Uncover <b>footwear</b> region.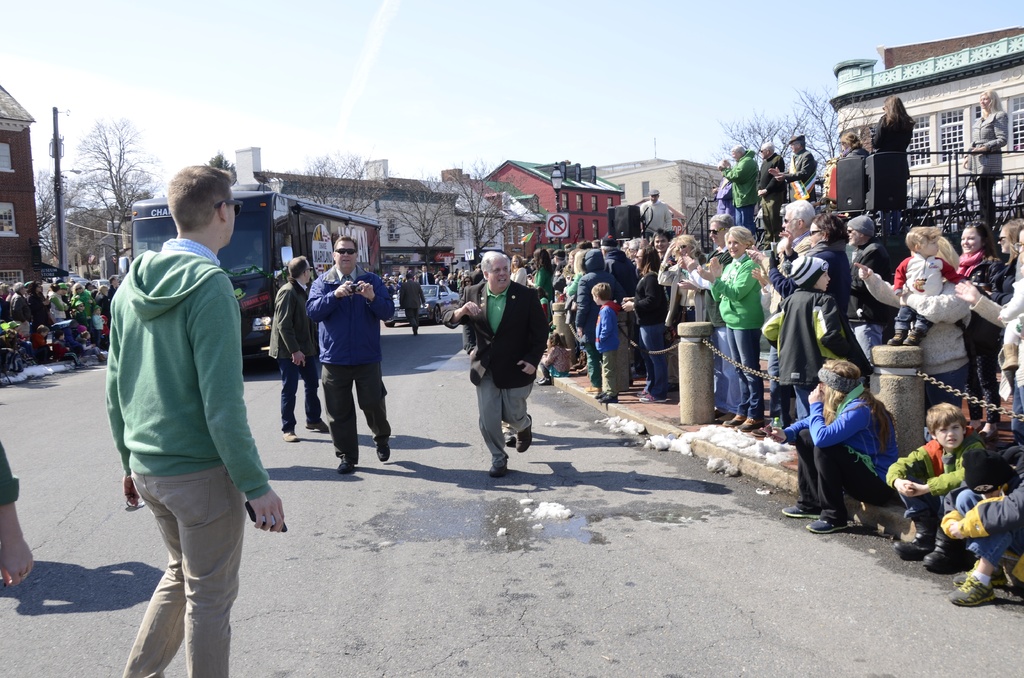
Uncovered: rect(281, 428, 300, 444).
